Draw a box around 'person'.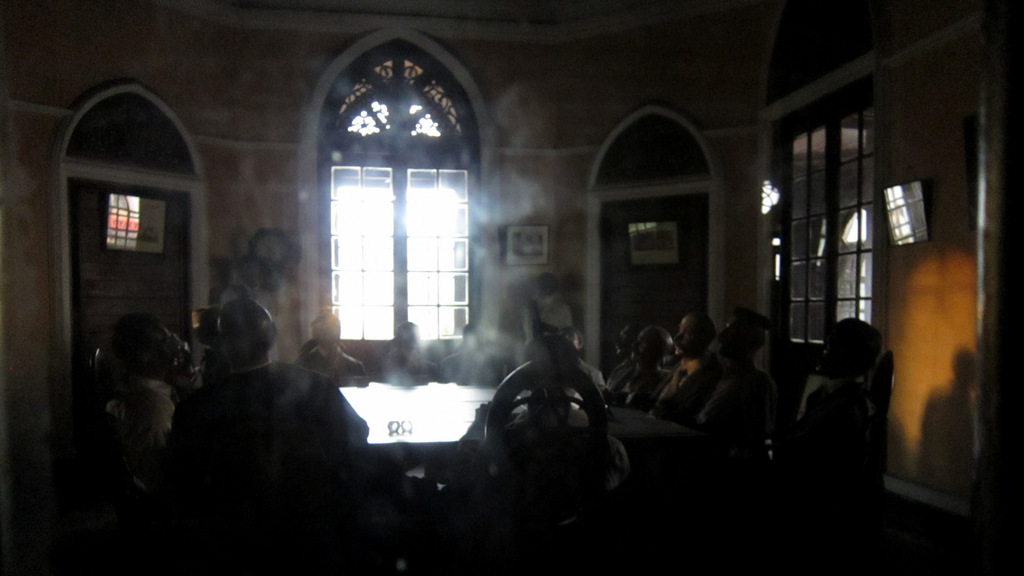
<region>108, 310, 181, 450</region>.
